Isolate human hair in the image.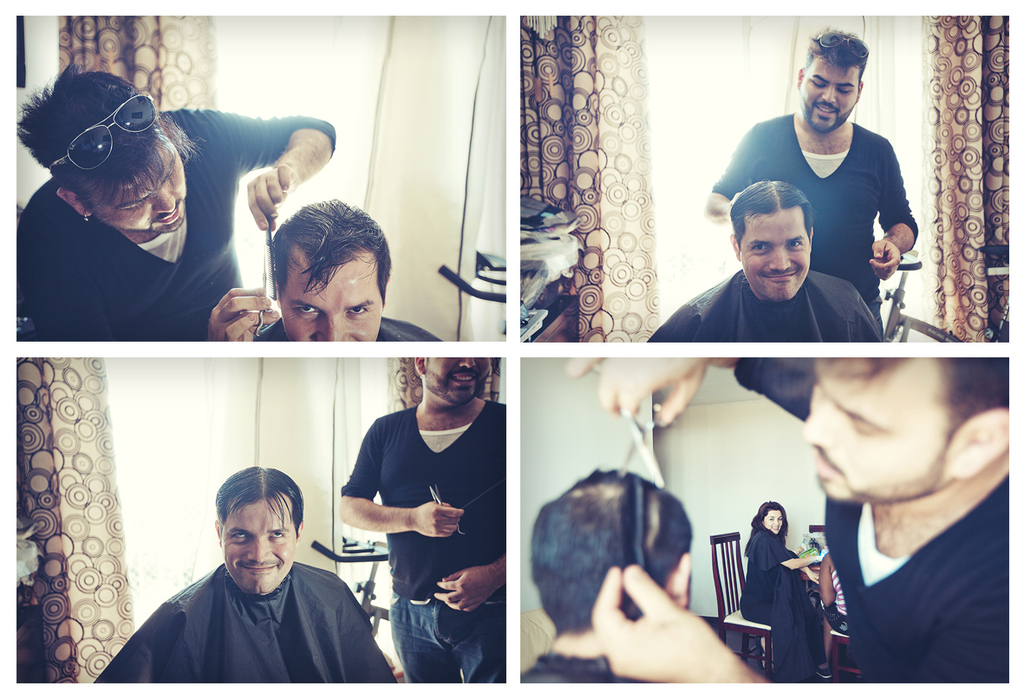
Isolated region: (left=529, top=466, right=701, bottom=631).
